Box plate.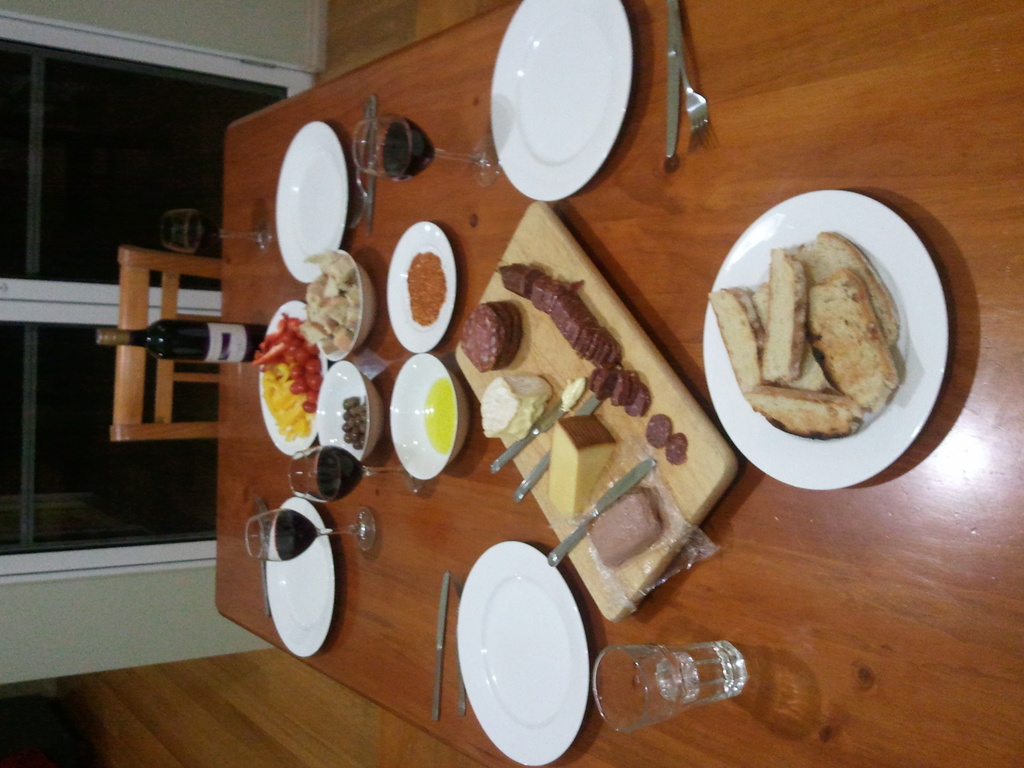
{"left": 486, "top": 0, "right": 637, "bottom": 200}.
